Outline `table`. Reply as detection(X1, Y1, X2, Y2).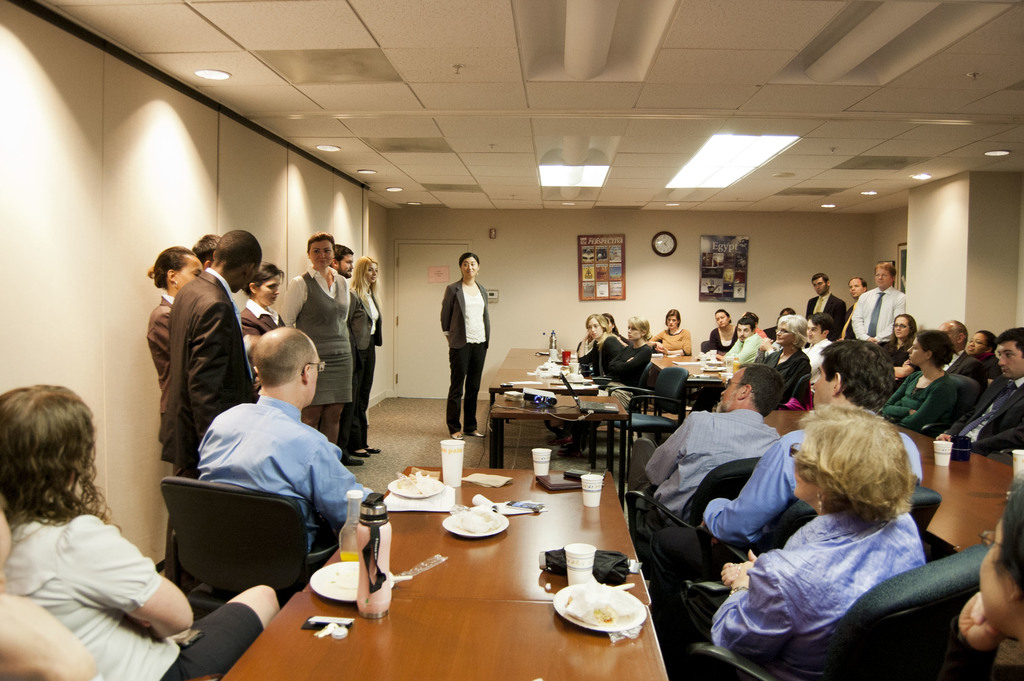
detection(490, 344, 606, 393).
